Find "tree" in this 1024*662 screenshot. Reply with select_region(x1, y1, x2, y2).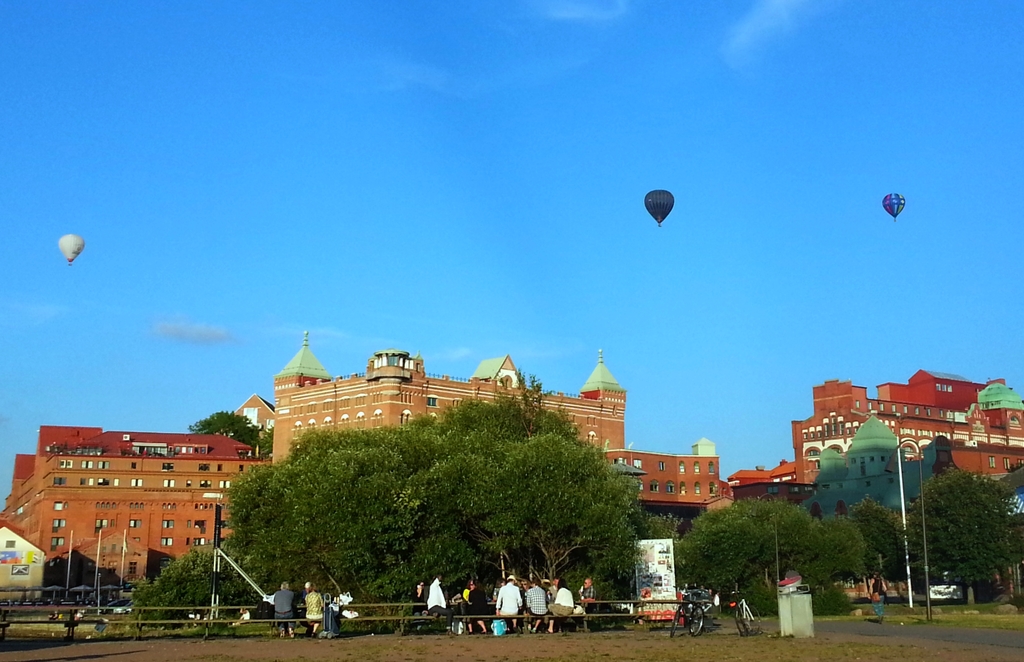
select_region(123, 547, 246, 630).
